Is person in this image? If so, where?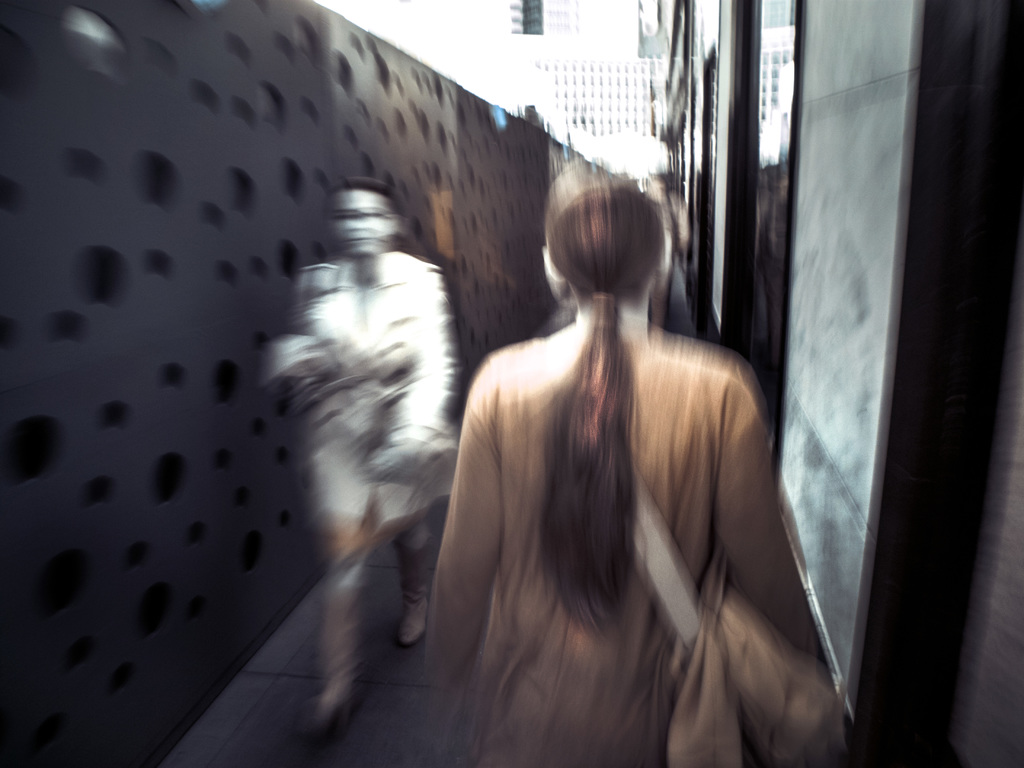
Yes, at (left=255, top=175, right=468, bottom=724).
